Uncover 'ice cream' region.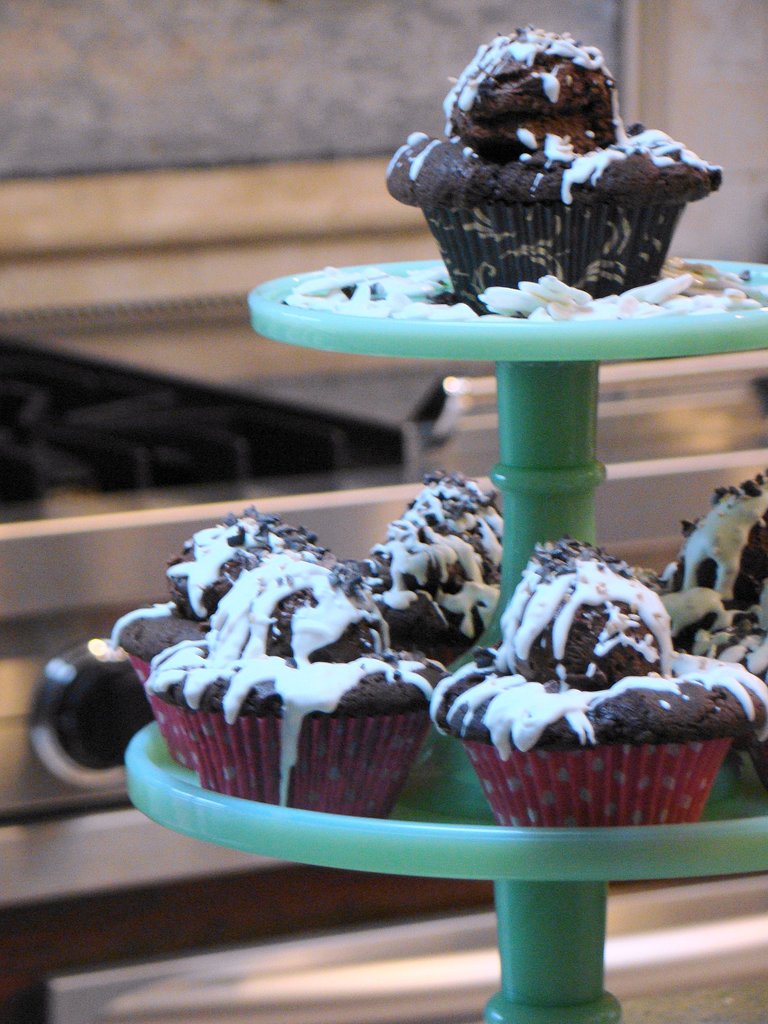
Uncovered: [x1=156, y1=496, x2=396, y2=676].
